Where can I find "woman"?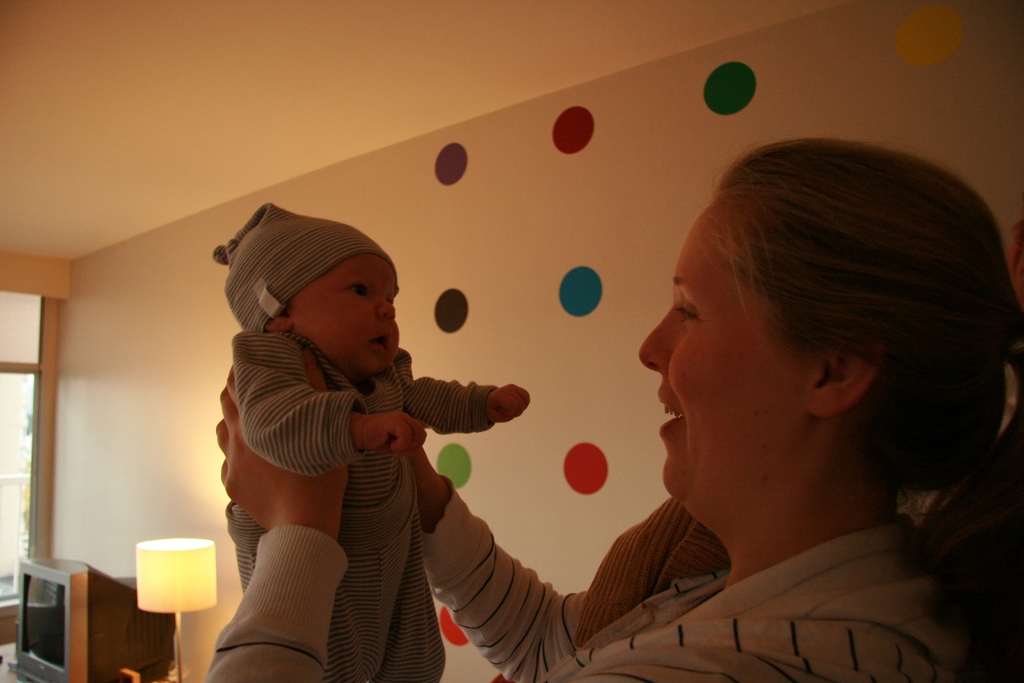
You can find it at bbox=(212, 137, 1023, 682).
